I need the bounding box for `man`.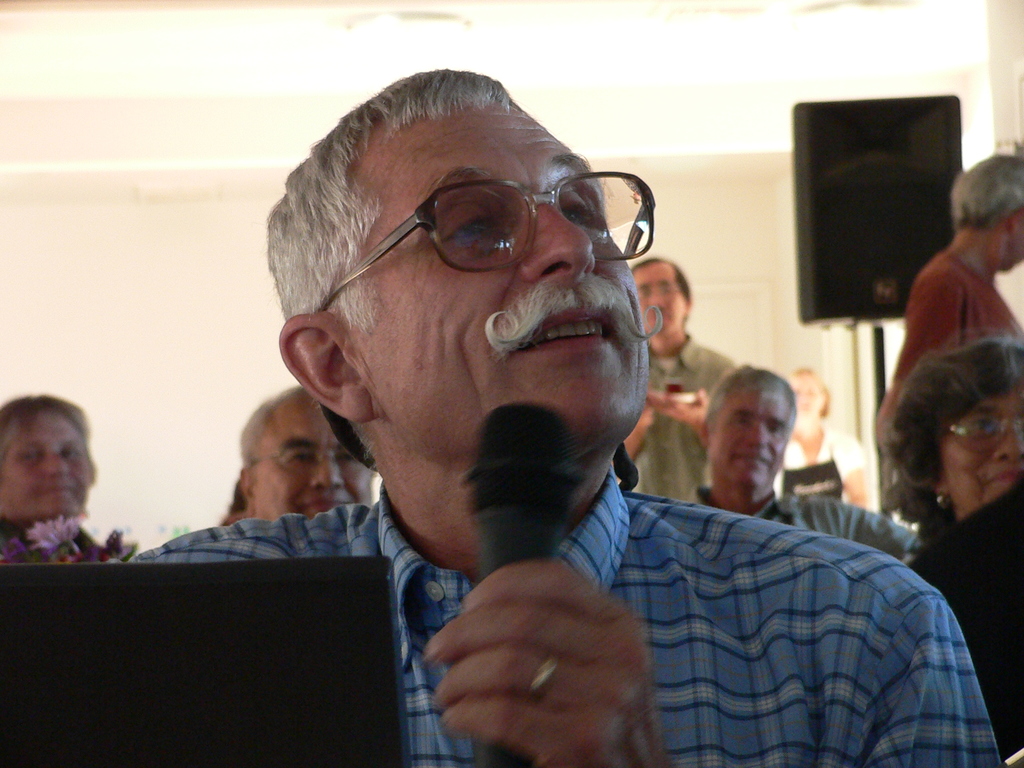
Here it is: (619, 252, 742, 505).
